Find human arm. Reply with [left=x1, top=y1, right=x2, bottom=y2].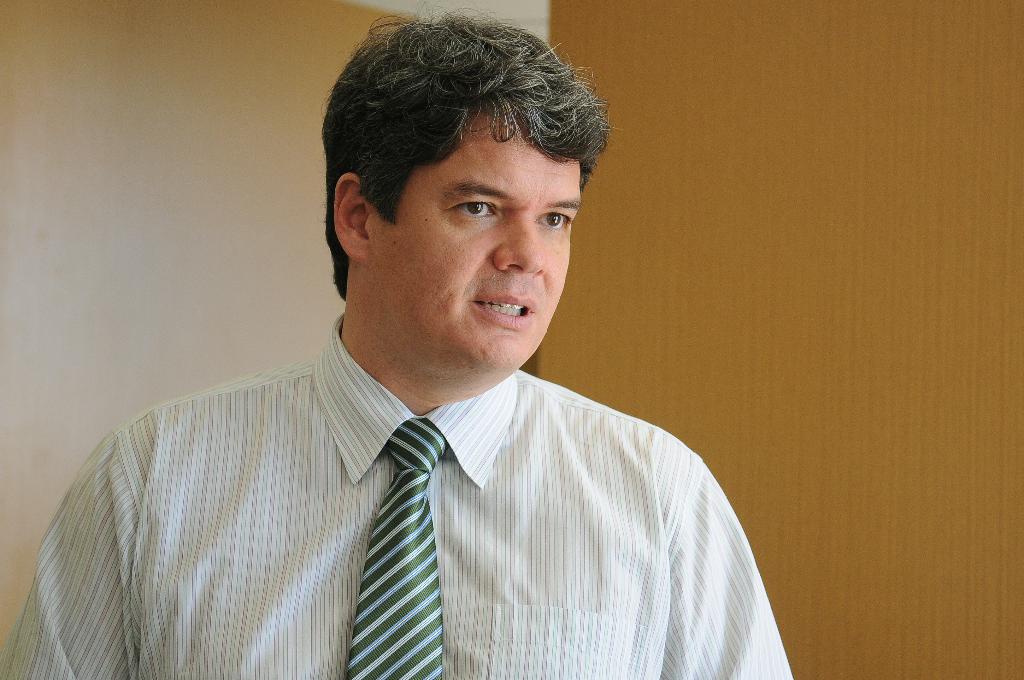
[left=3, top=423, right=129, bottom=679].
